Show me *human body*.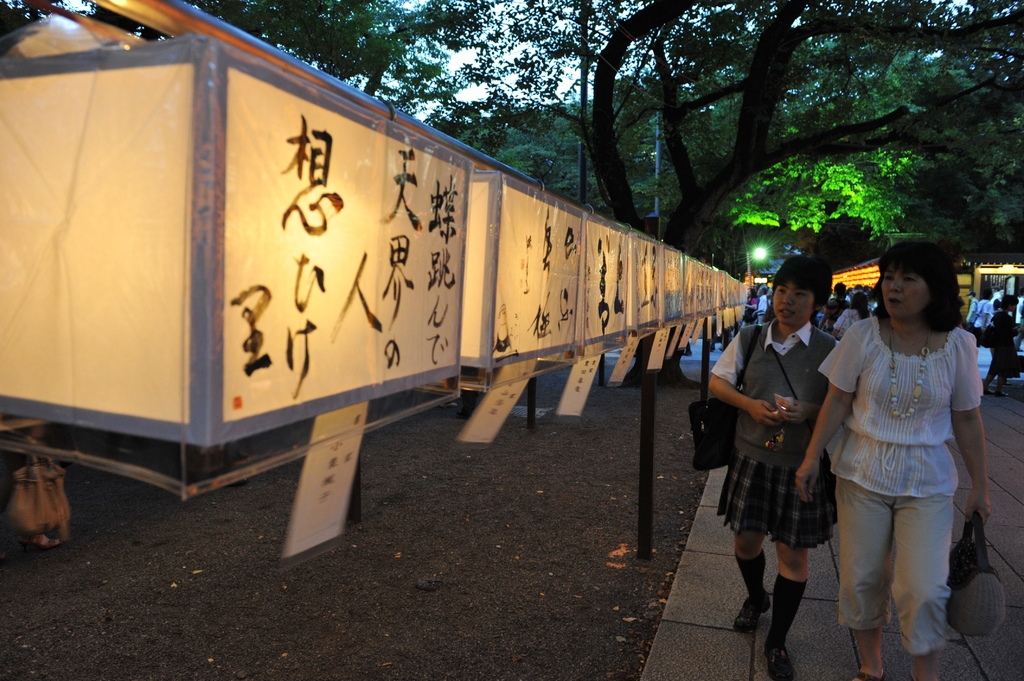
*human body* is here: detection(698, 320, 846, 680).
